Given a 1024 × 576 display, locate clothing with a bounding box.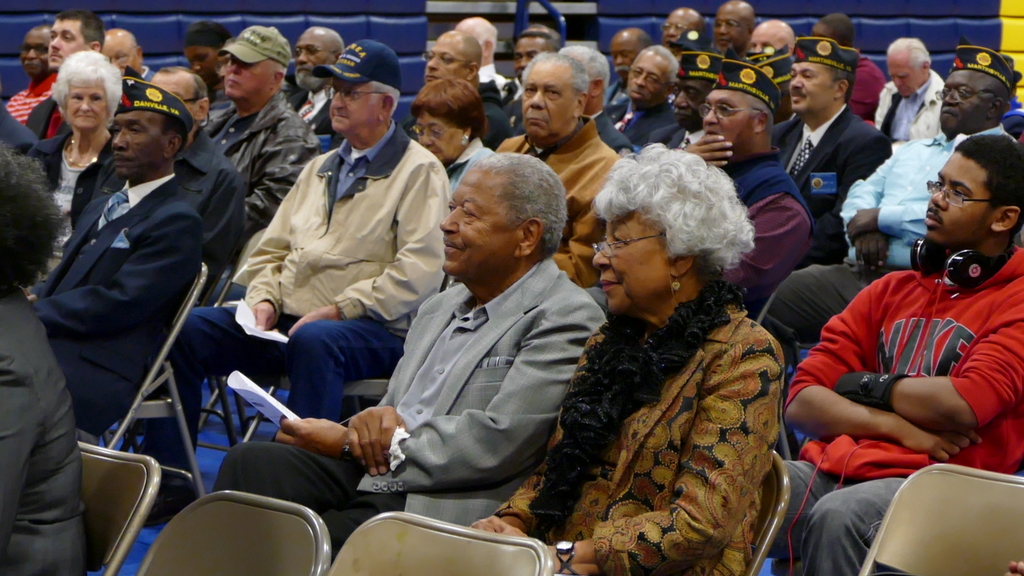
Located: (x1=213, y1=257, x2=620, y2=550).
